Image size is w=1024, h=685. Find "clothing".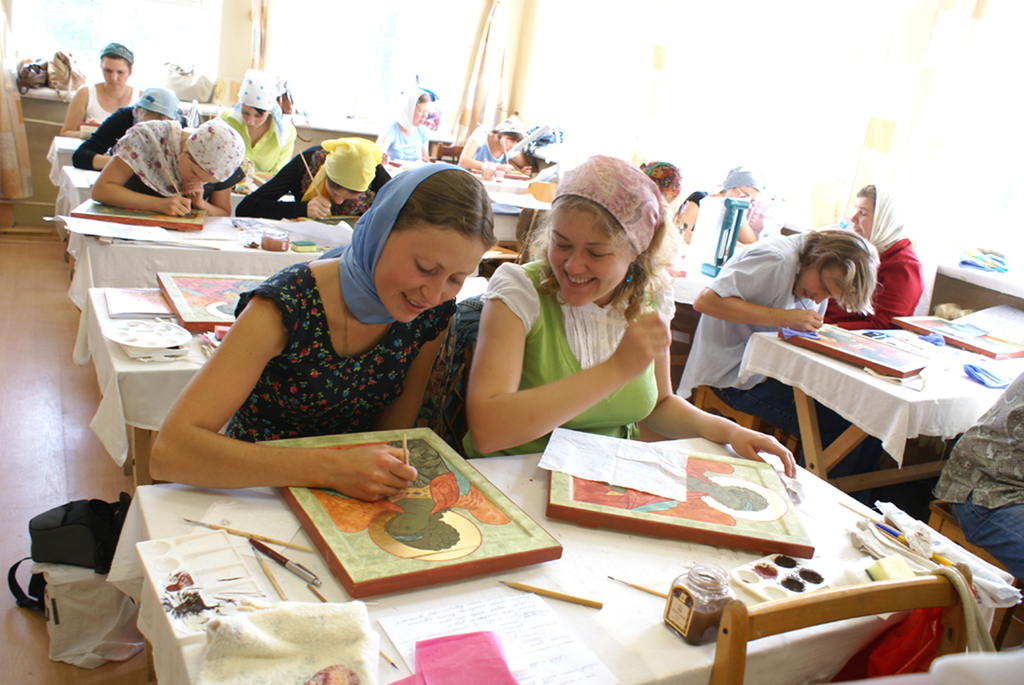
{"x1": 633, "y1": 155, "x2": 677, "y2": 208}.
